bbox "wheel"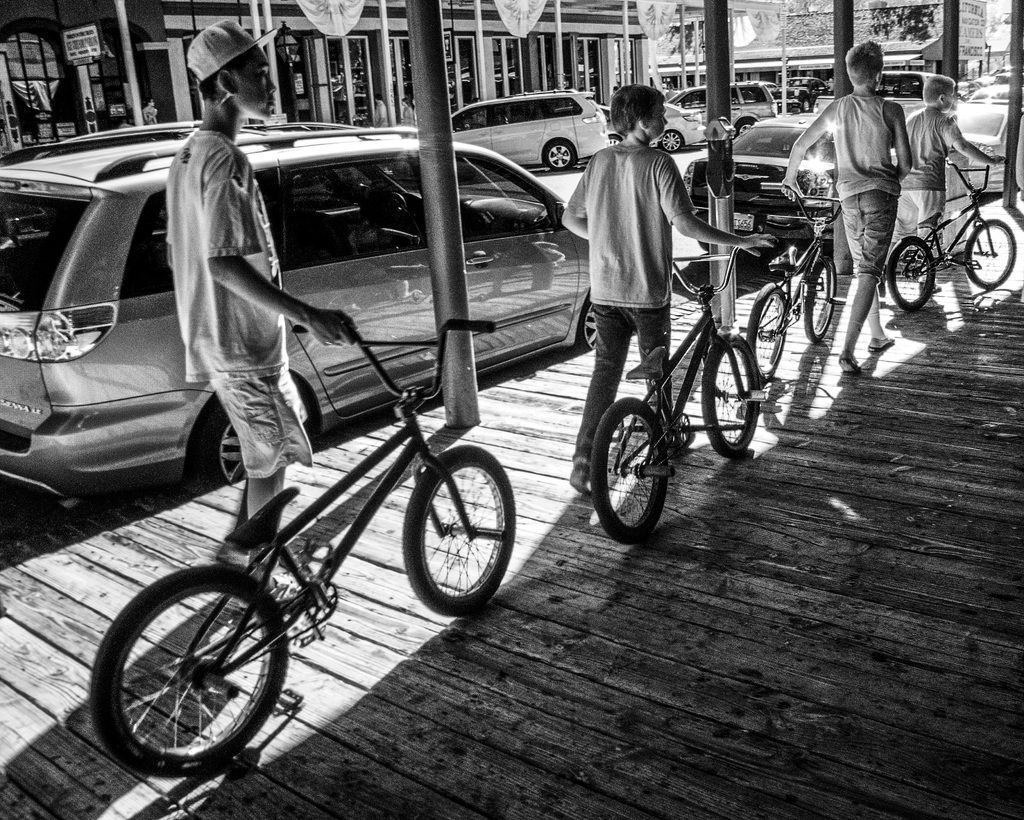
left=700, top=334, right=763, bottom=460
